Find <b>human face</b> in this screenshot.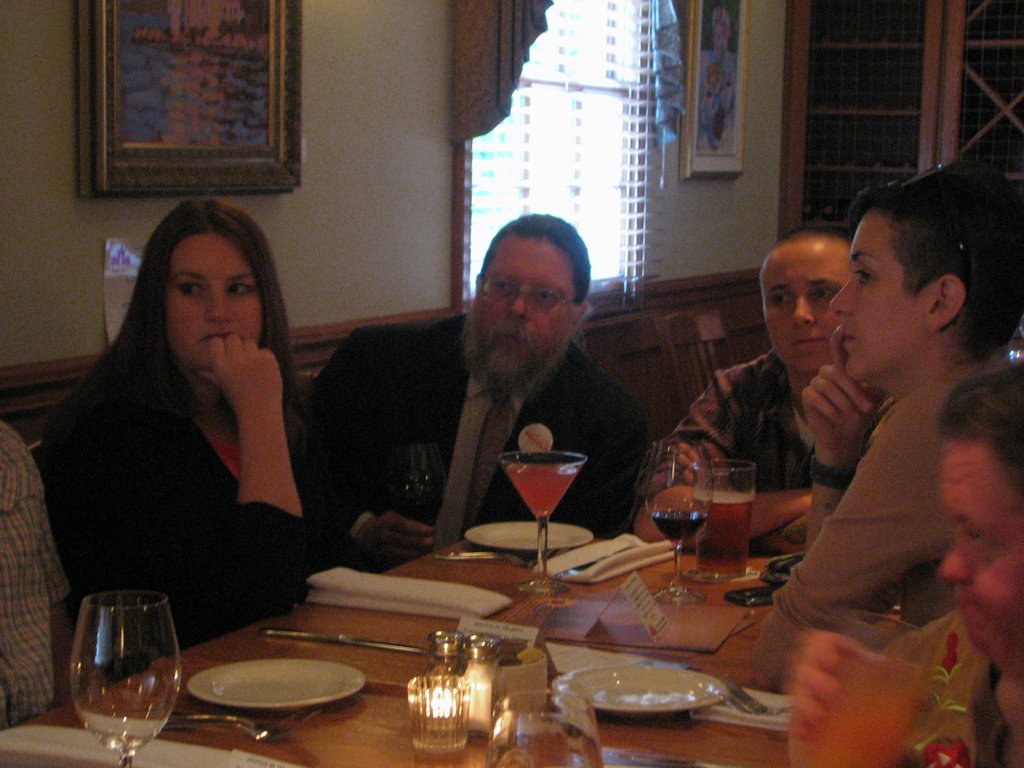
The bounding box for <b>human face</b> is crop(164, 230, 264, 373).
